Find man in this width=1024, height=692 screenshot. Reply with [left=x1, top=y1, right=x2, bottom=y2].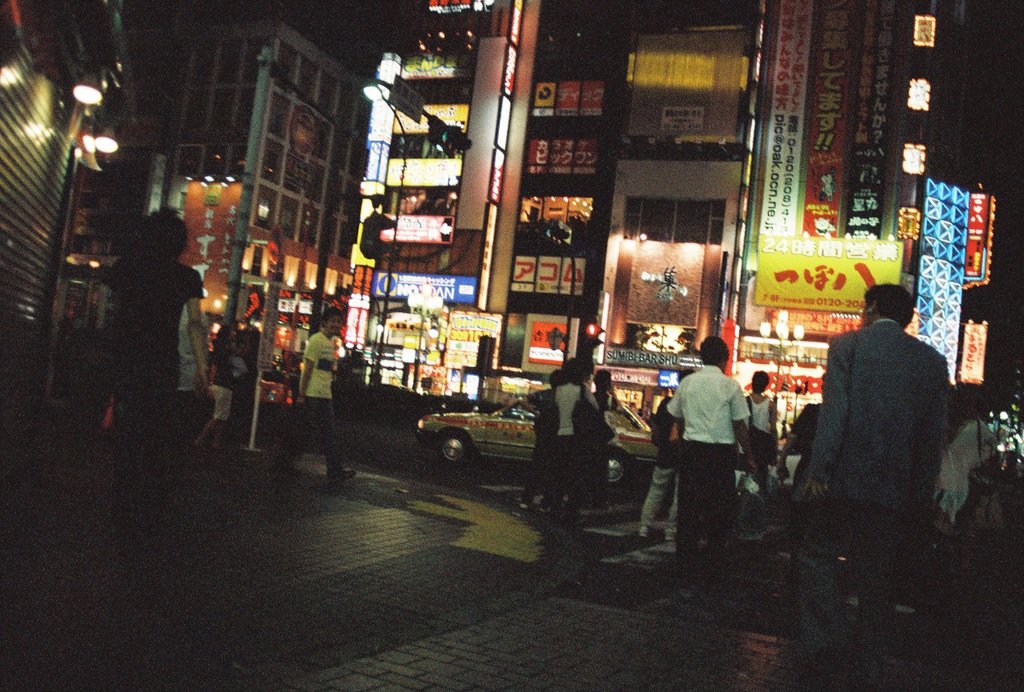
[left=522, top=365, right=556, bottom=518].
